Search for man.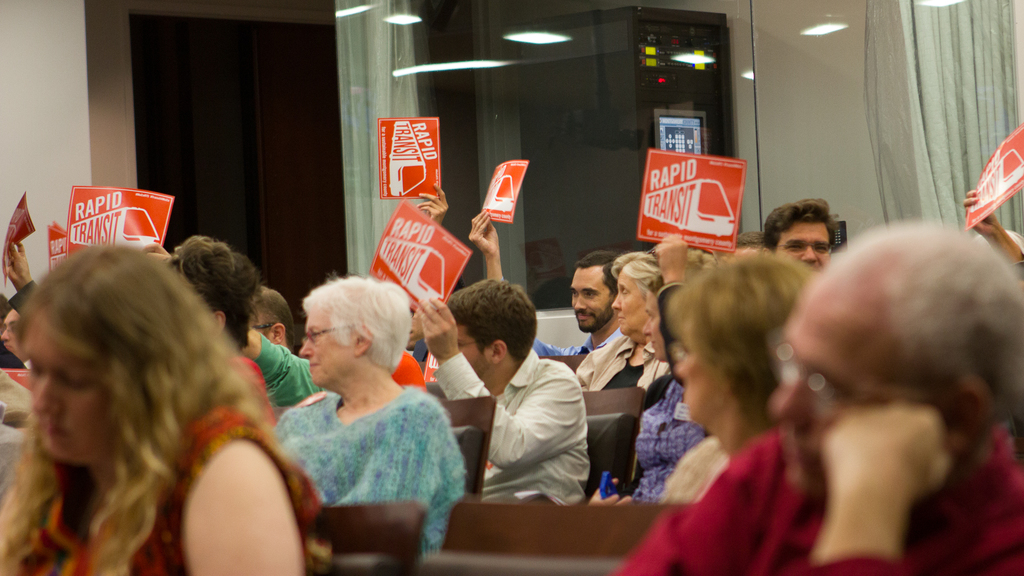
Found at x1=1, y1=307, x2=32, y2=371.
